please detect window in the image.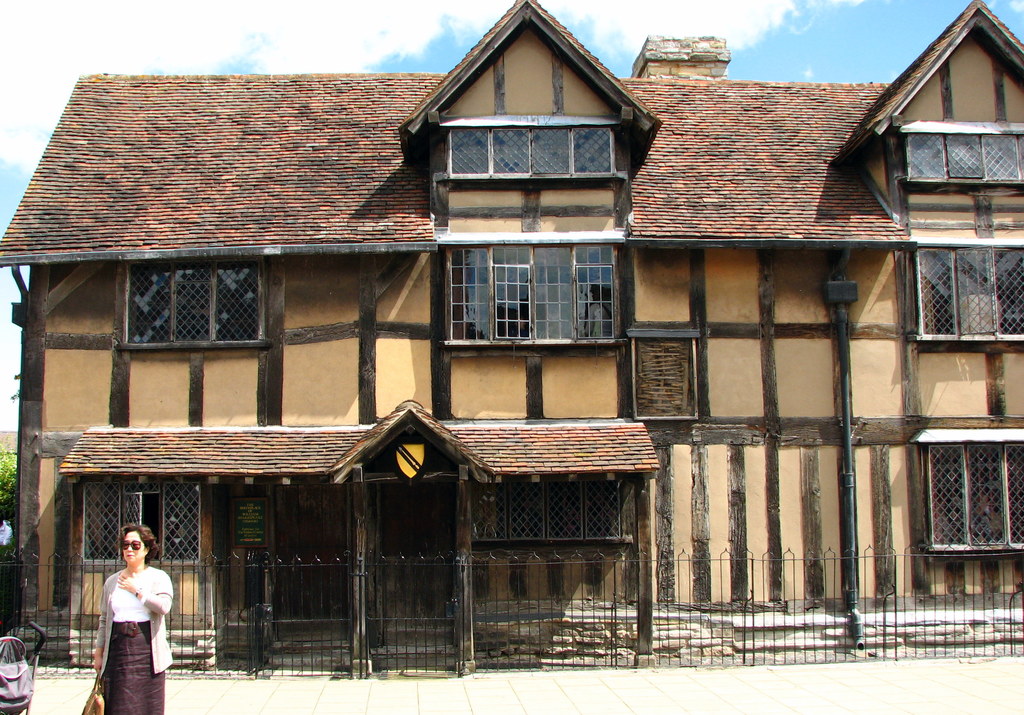
left=471, top=483, right=626, bottom=541.
